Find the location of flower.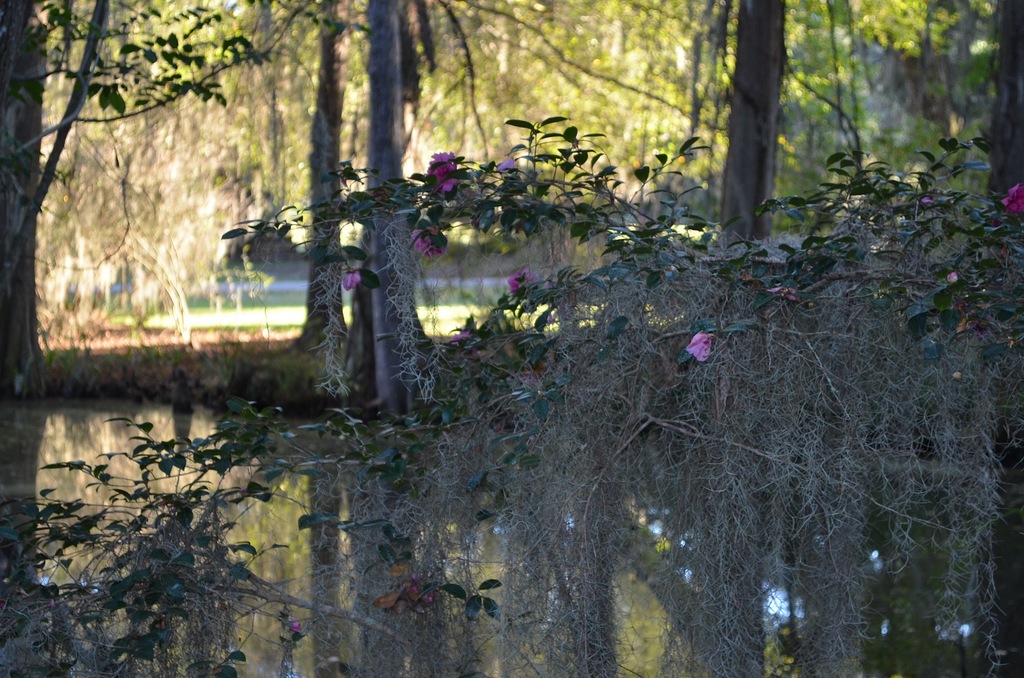
Location: detection(496, 155, 519, 174).
